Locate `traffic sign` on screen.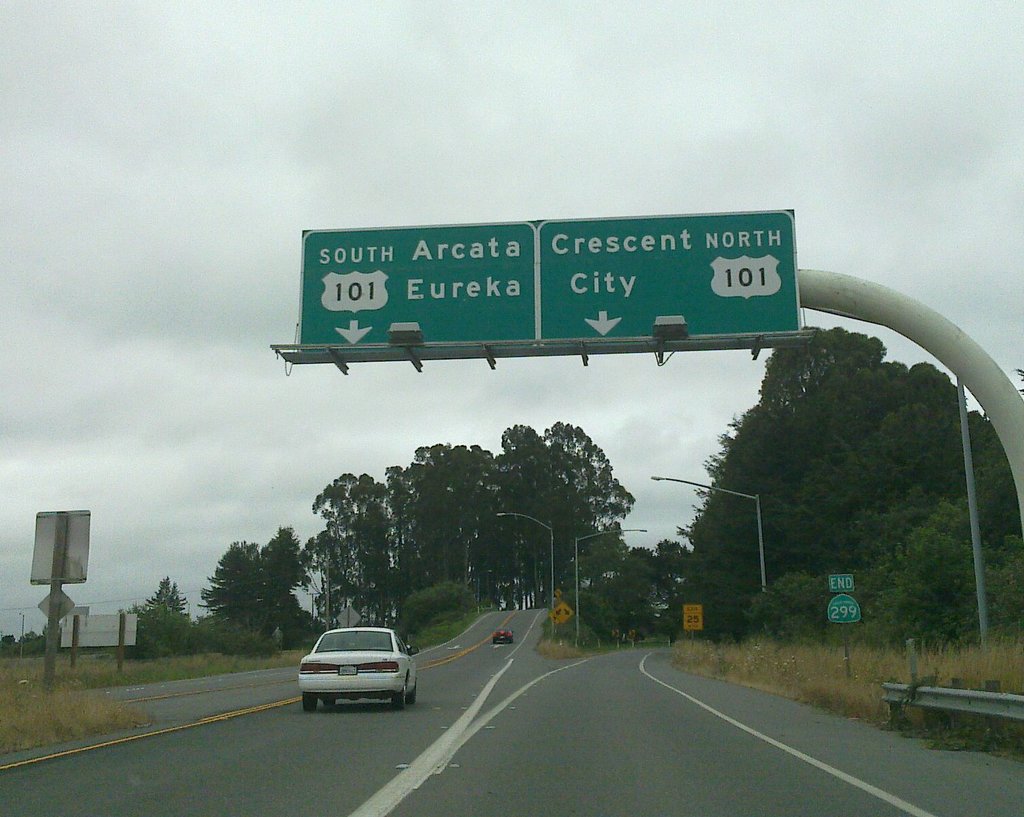
On screen at box=[542, 208, 803, 341].
